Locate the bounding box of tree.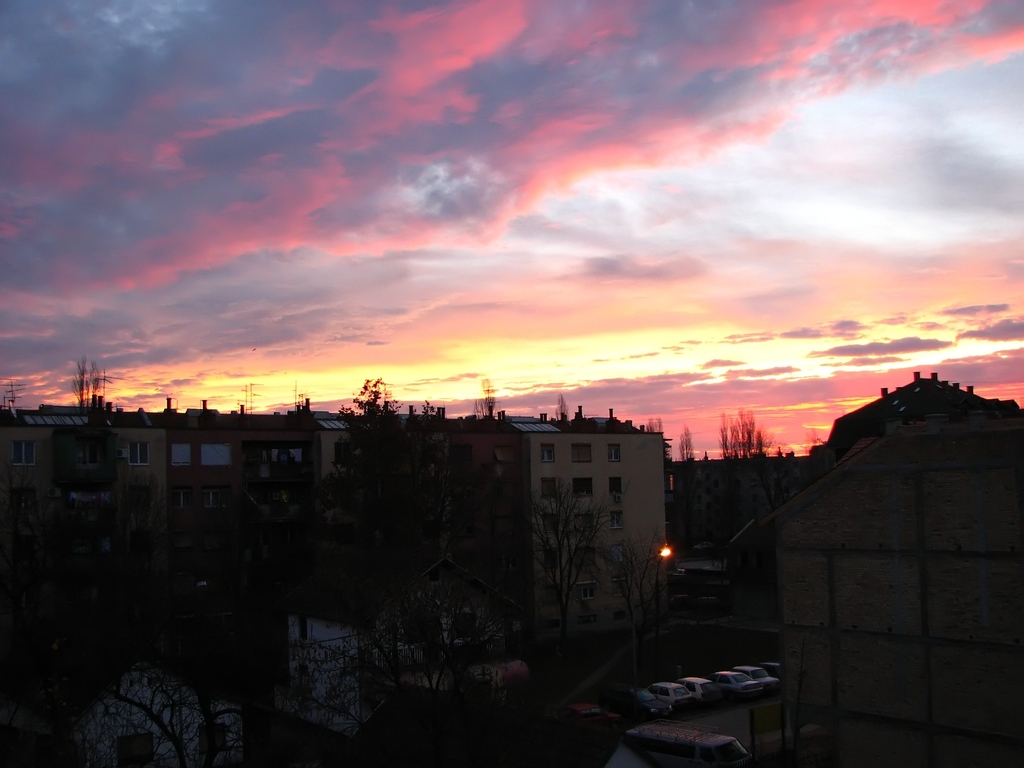
Bounding box: bbox=[552, 396, 570, 420].
